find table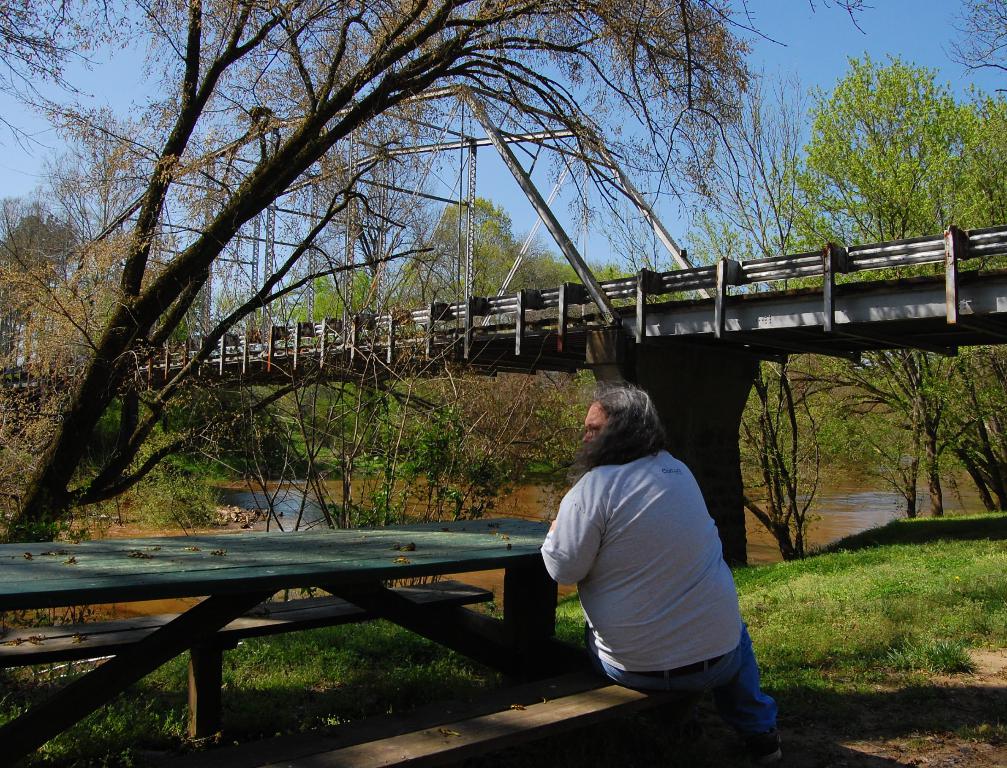
l=0, t=511, r=560, b=767
